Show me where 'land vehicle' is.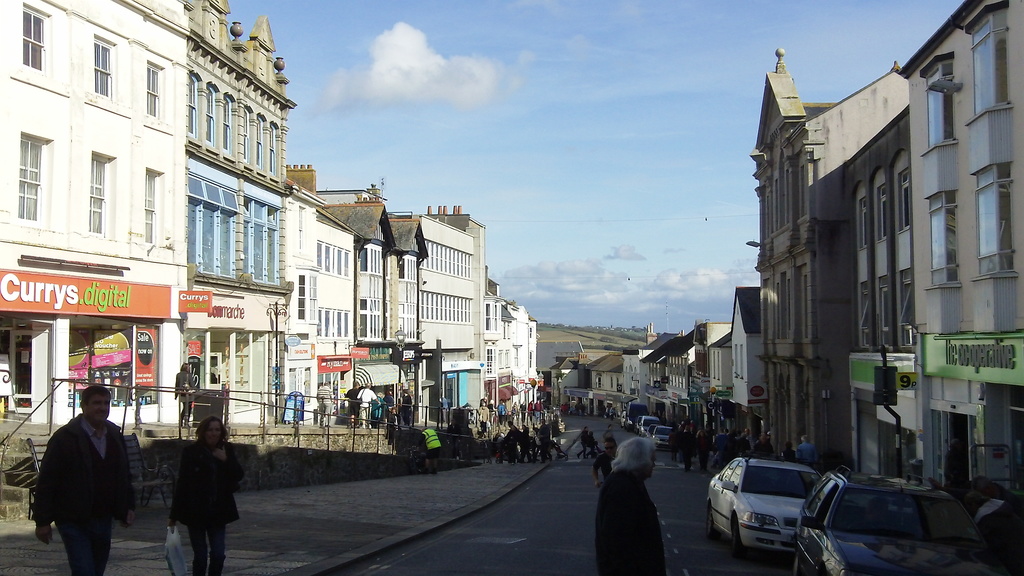
'land vehicle' is at [619, 412, 627, 428].
